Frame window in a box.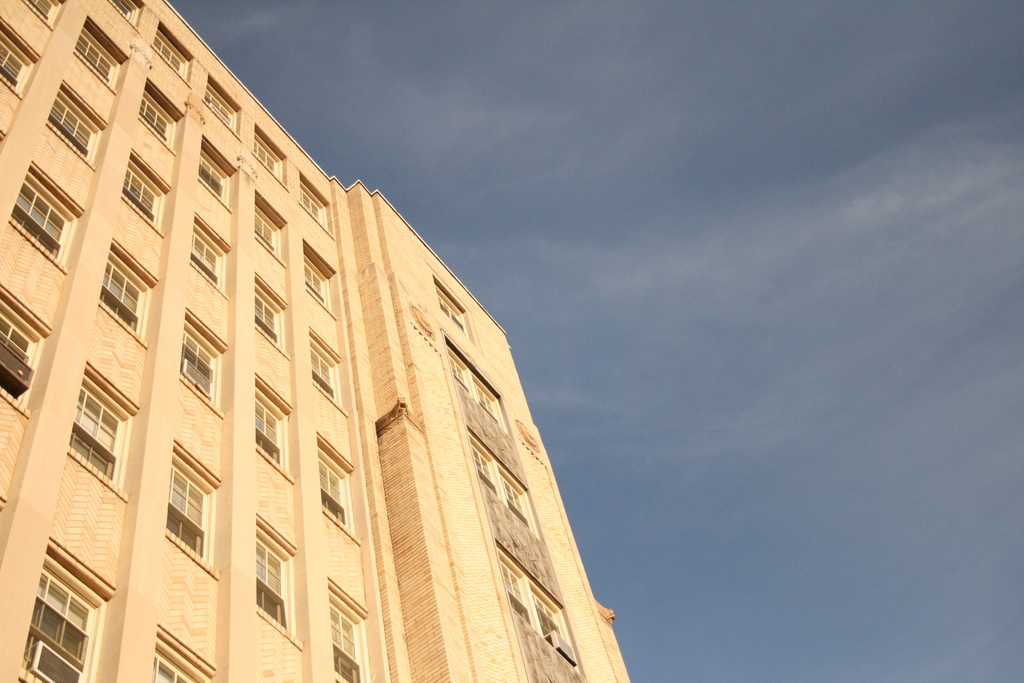
329:582:369:682.
